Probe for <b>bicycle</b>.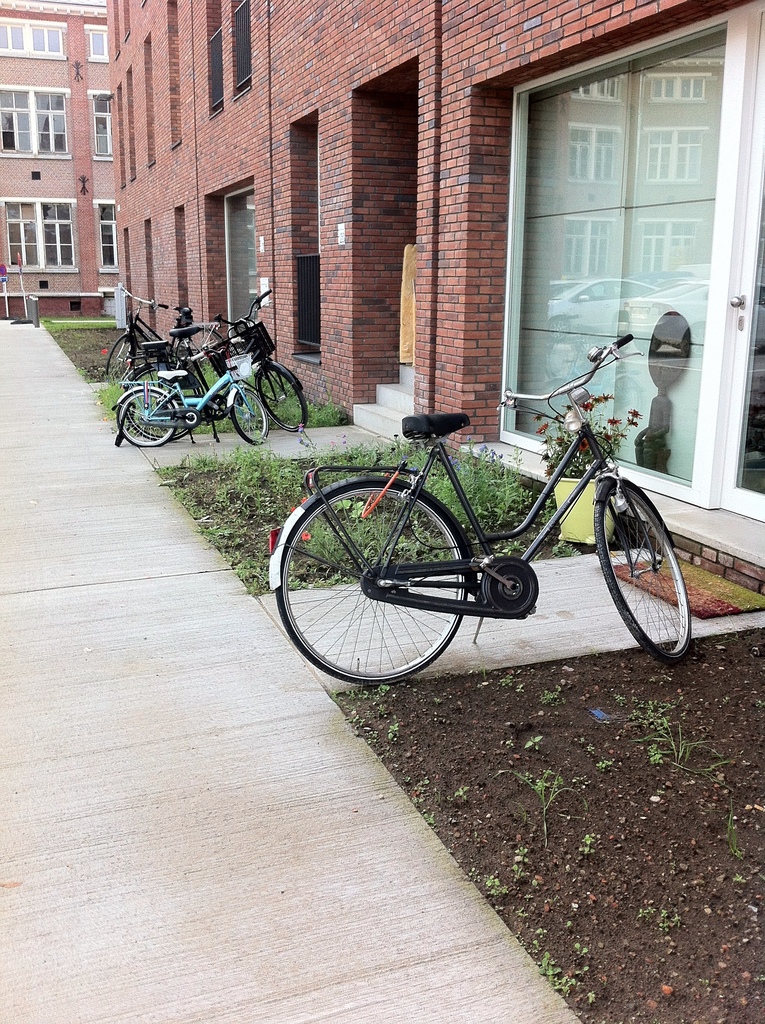
Probe result: [111,326,270,456].
